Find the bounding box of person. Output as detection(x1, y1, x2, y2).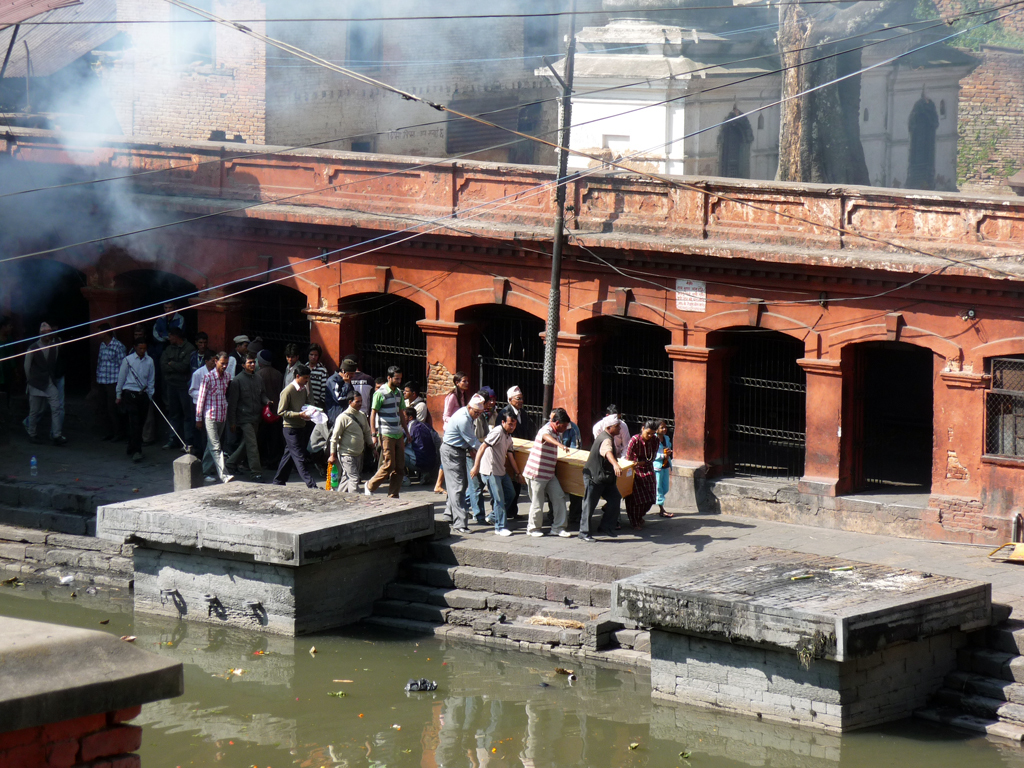
detection(99, 324, 130, 407).
